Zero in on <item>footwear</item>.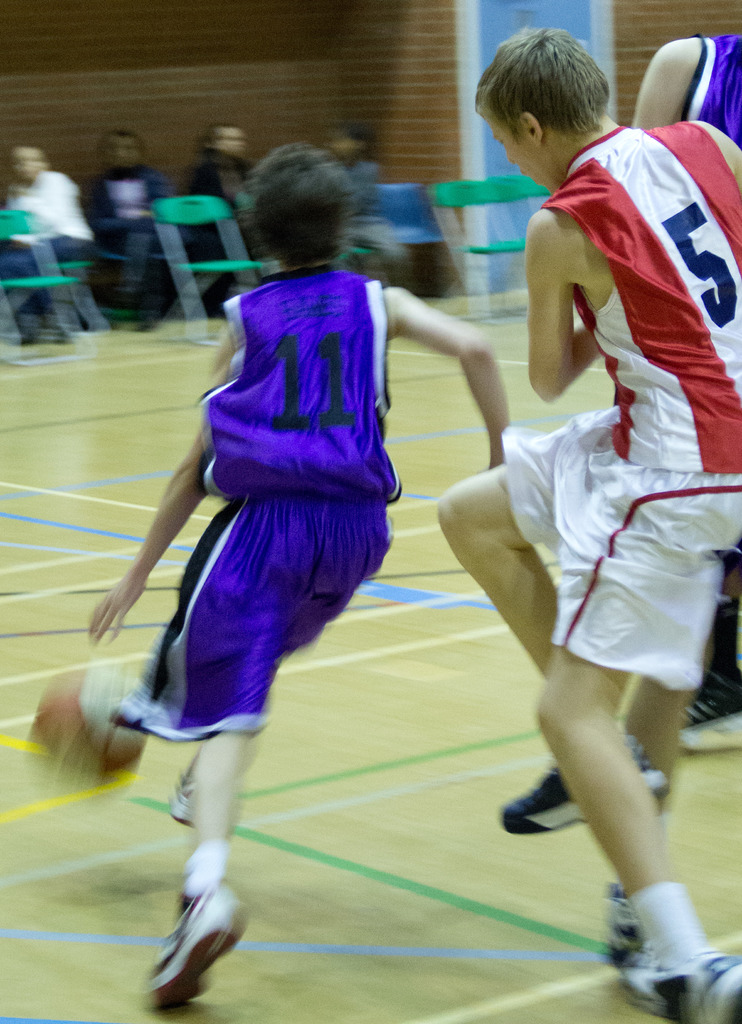
Zeroed in: pyautogui.locateOnScreen(652, 947, 741, 1023).
